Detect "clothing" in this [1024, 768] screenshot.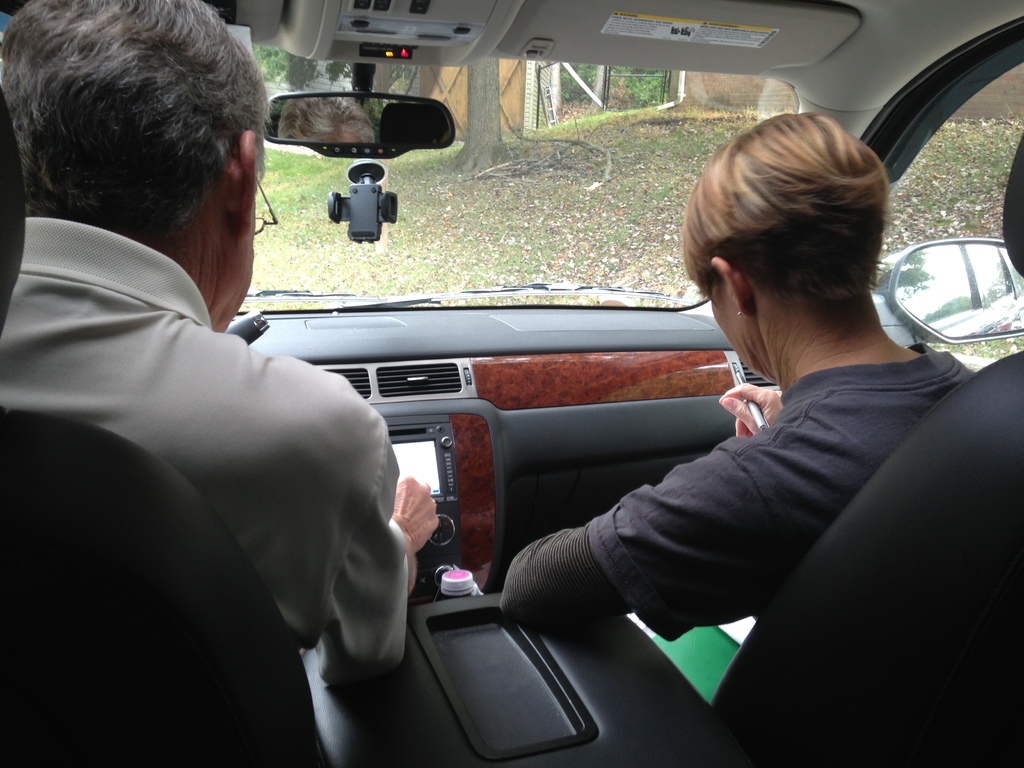
Detection: select_region(0, 205, 417, 696).
